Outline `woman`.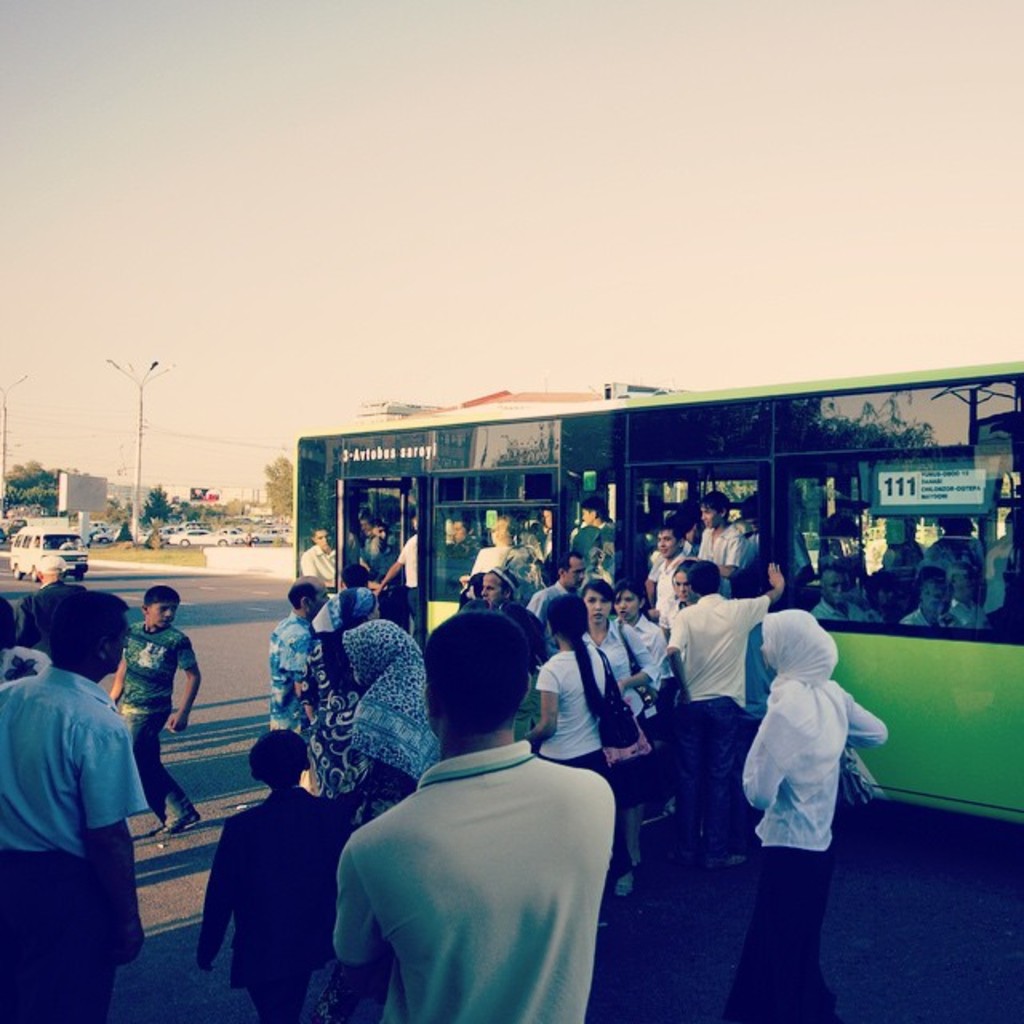
Outline: bbox=[523, 592, 614, 928].
